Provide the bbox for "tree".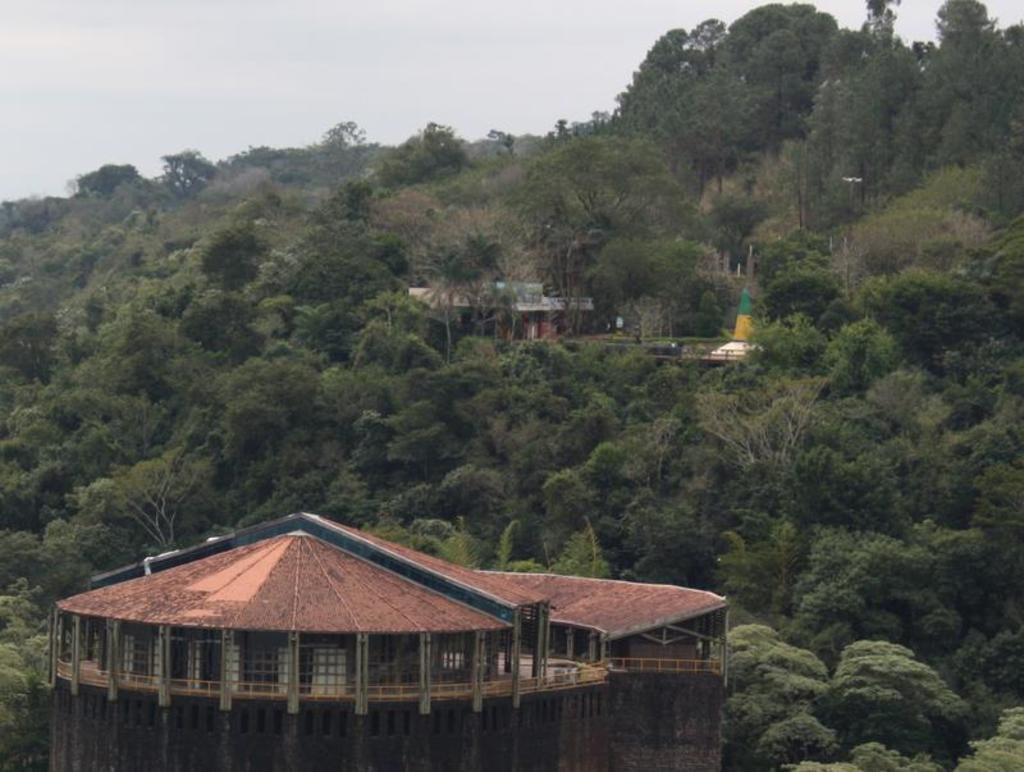
(593,232,695,335).
